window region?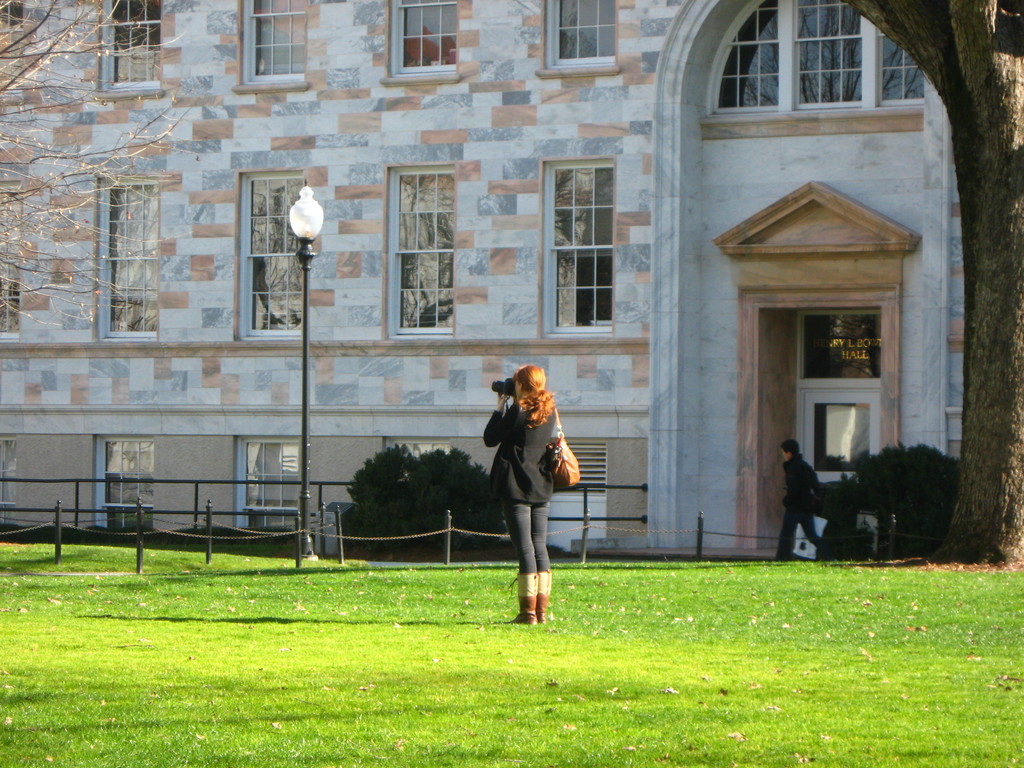
(102,177,164,336)
